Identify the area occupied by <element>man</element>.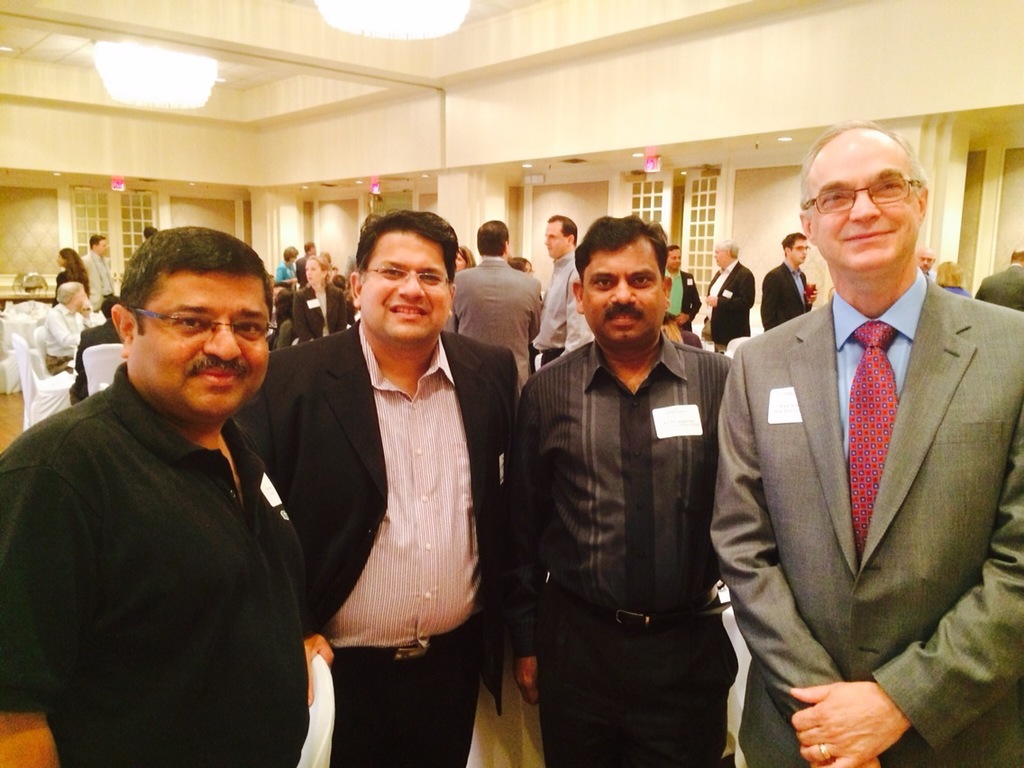
Area: box=[295, 252, 357, 340].
